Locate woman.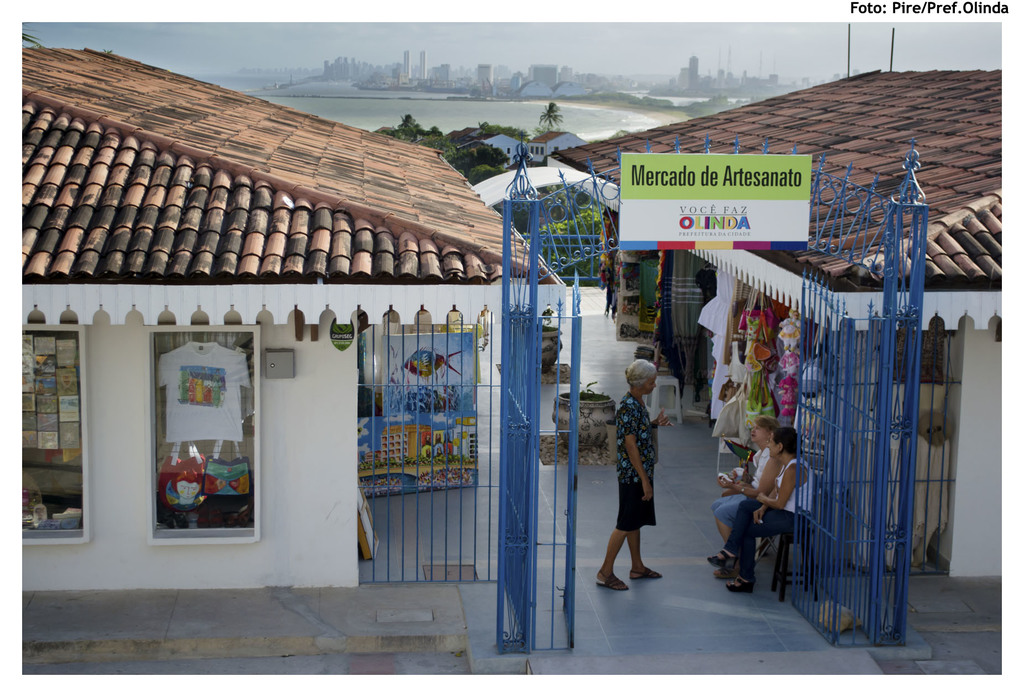
Bounding box: <box>607,362,683,598</box>.
